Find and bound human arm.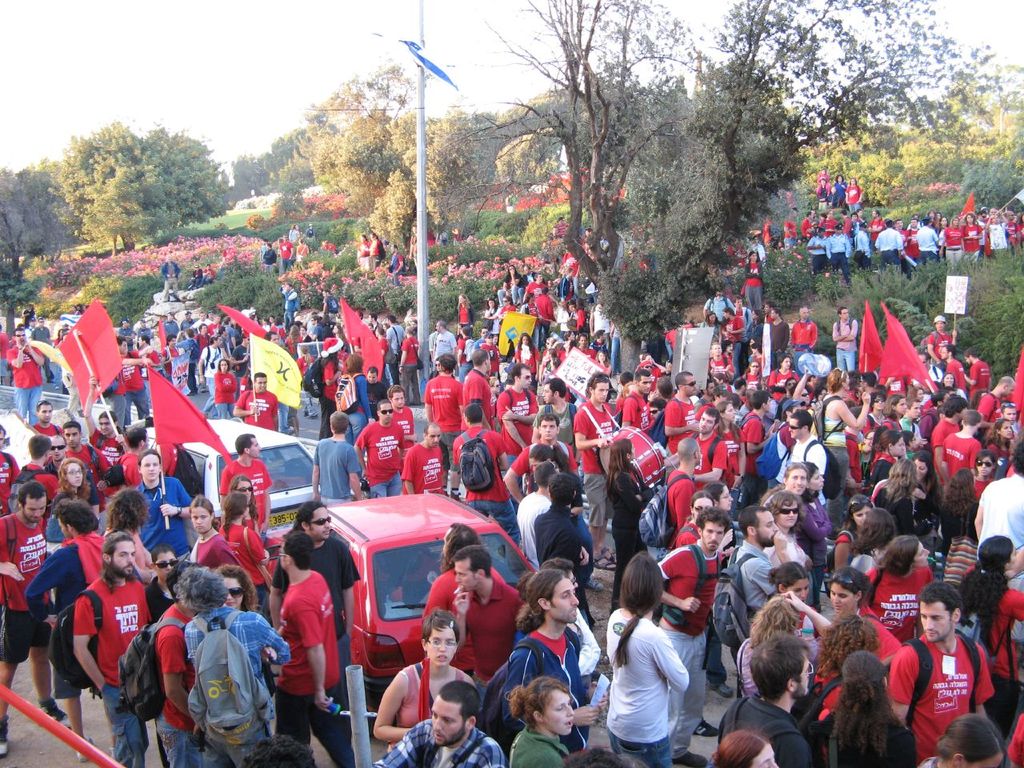
Bound: <box>21,552,61,614</box>.
